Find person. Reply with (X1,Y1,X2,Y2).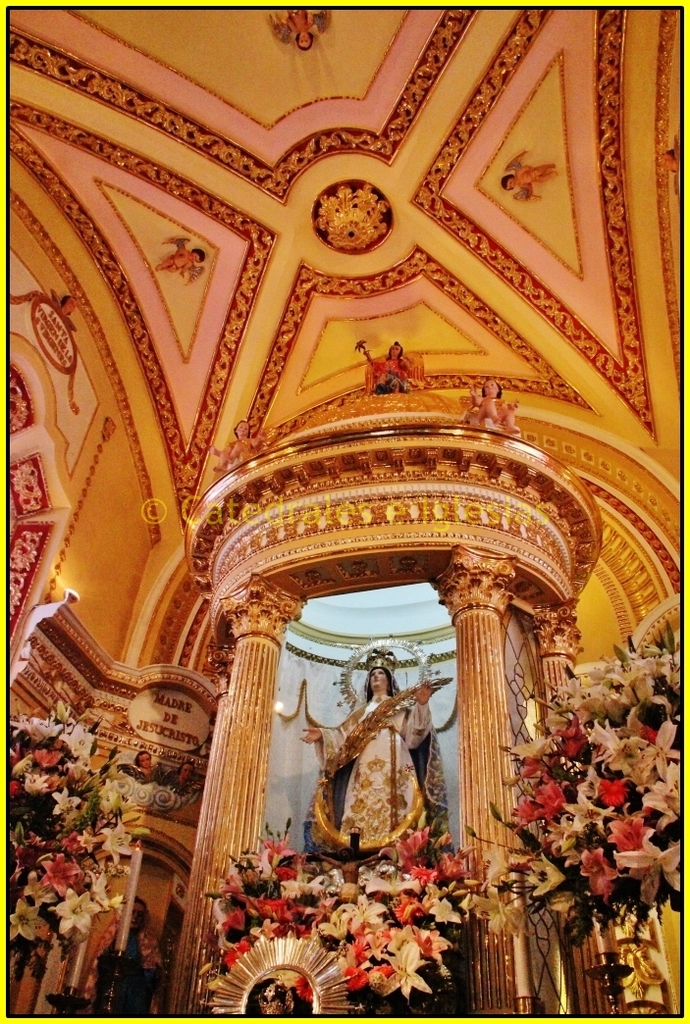
(210,419,261,472).
